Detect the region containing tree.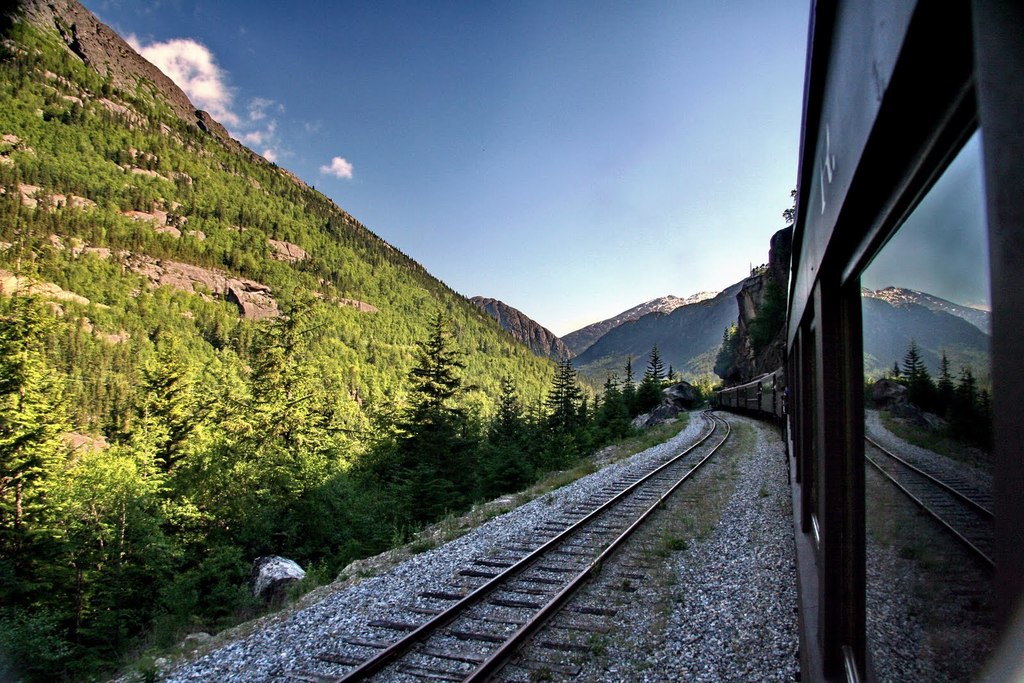
[244, 266, 316, 529].
